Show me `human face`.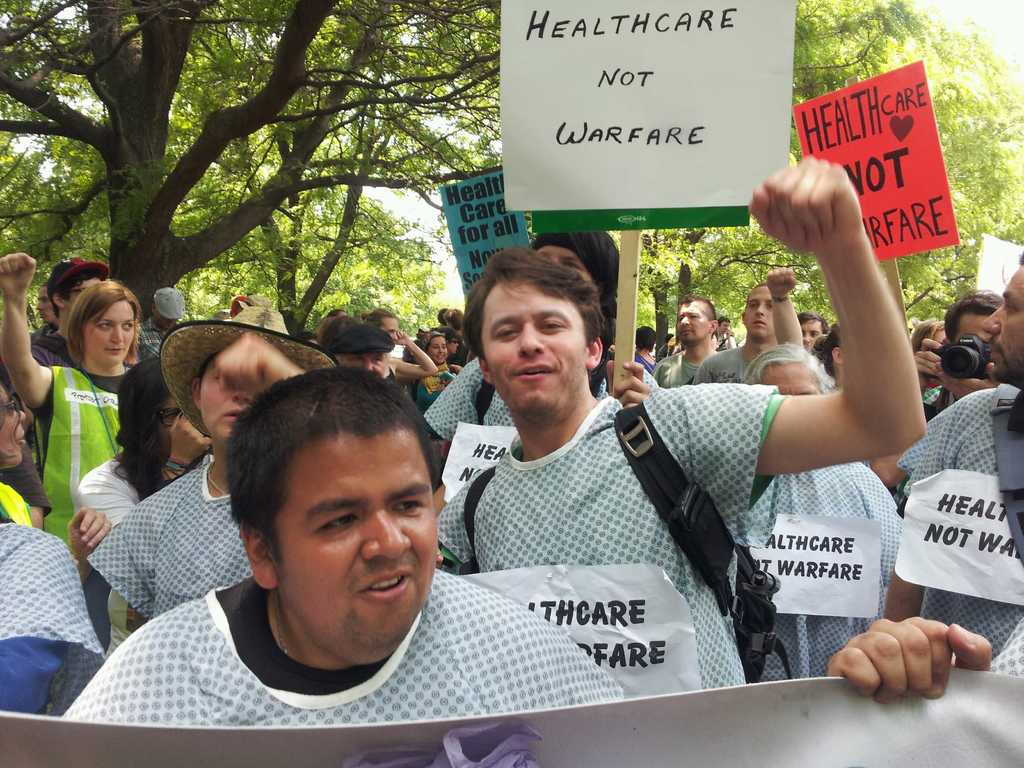
`human face` is here: (x1=761, y1=356, x2=824, y2=396).
